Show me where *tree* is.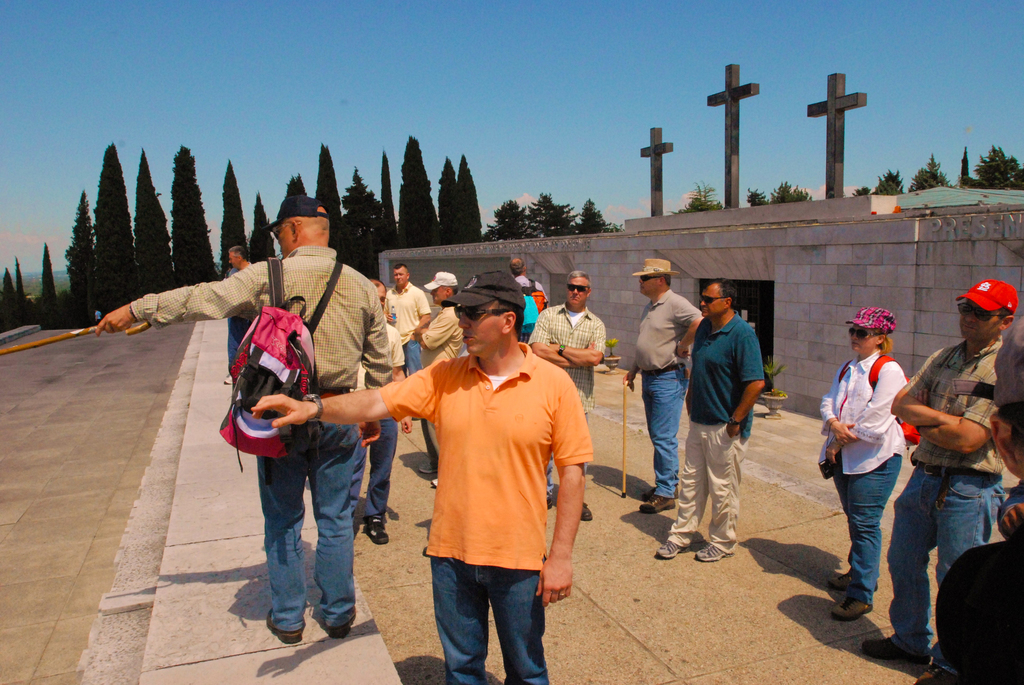
*tree* is at (x1=173, y1=144, x2=220, y2=289).
